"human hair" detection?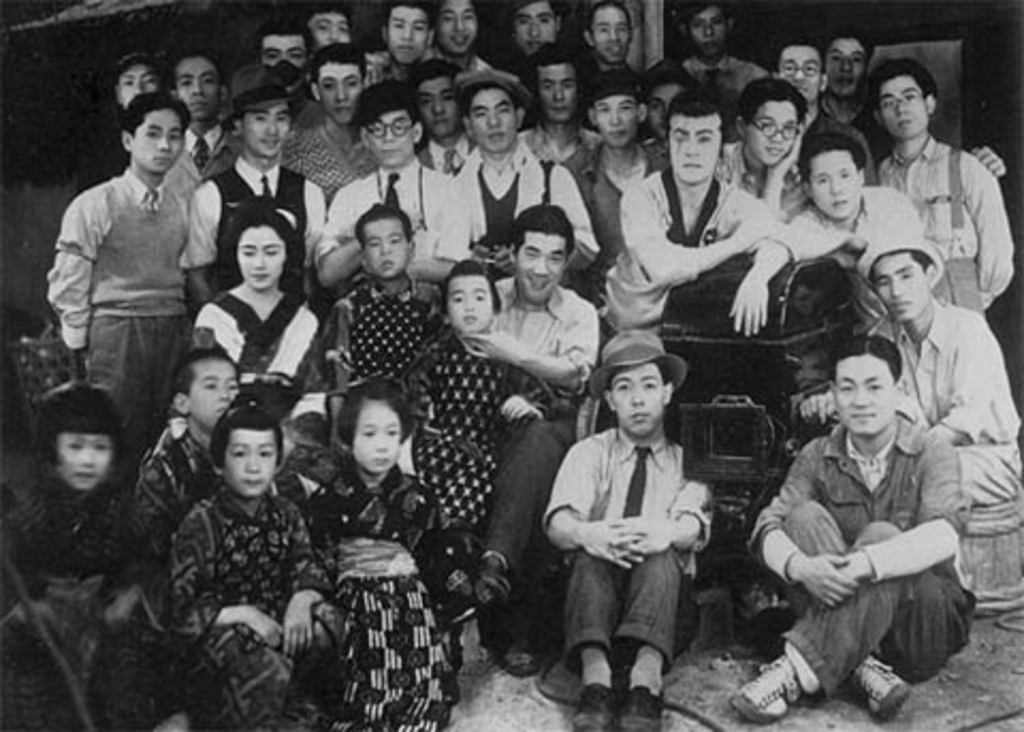
crop(348, 77, 427, 147)
